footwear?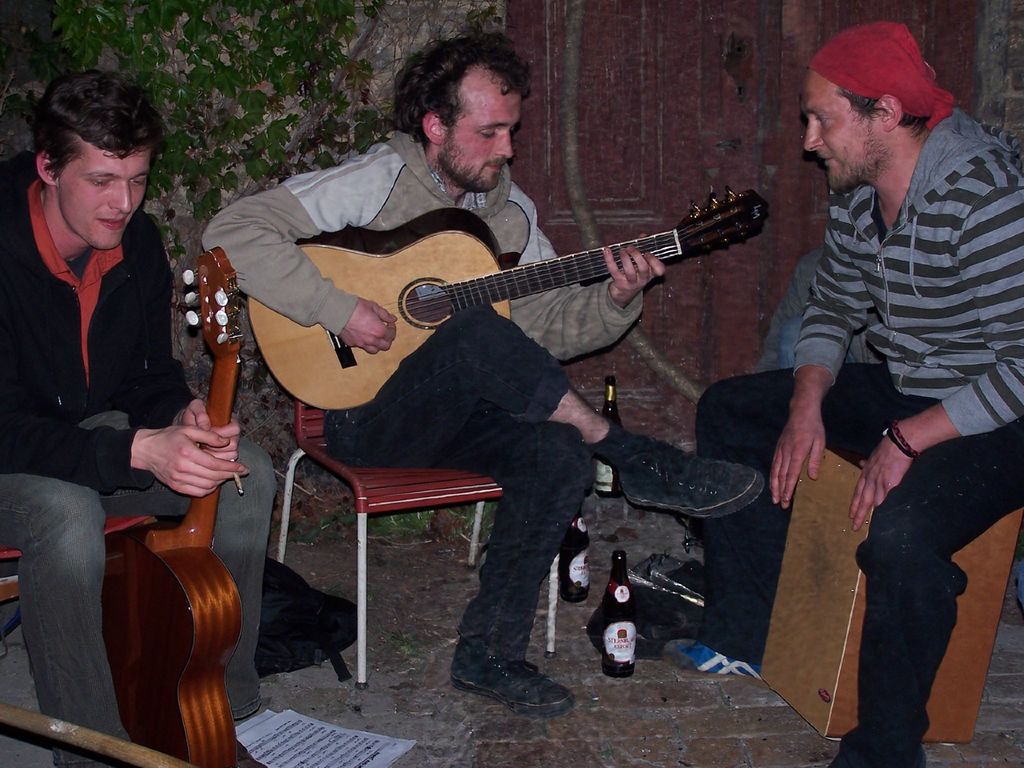
region(620, 435, 767, 520)
